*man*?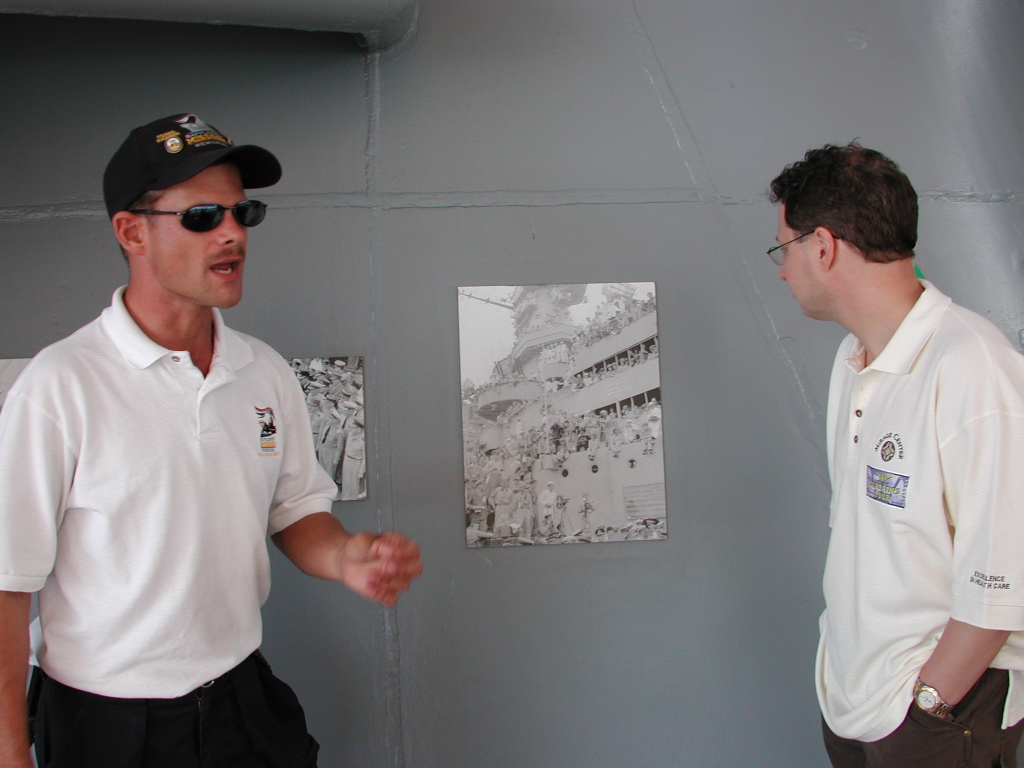
(left=762, top=135, right=1023, bottom=767)
